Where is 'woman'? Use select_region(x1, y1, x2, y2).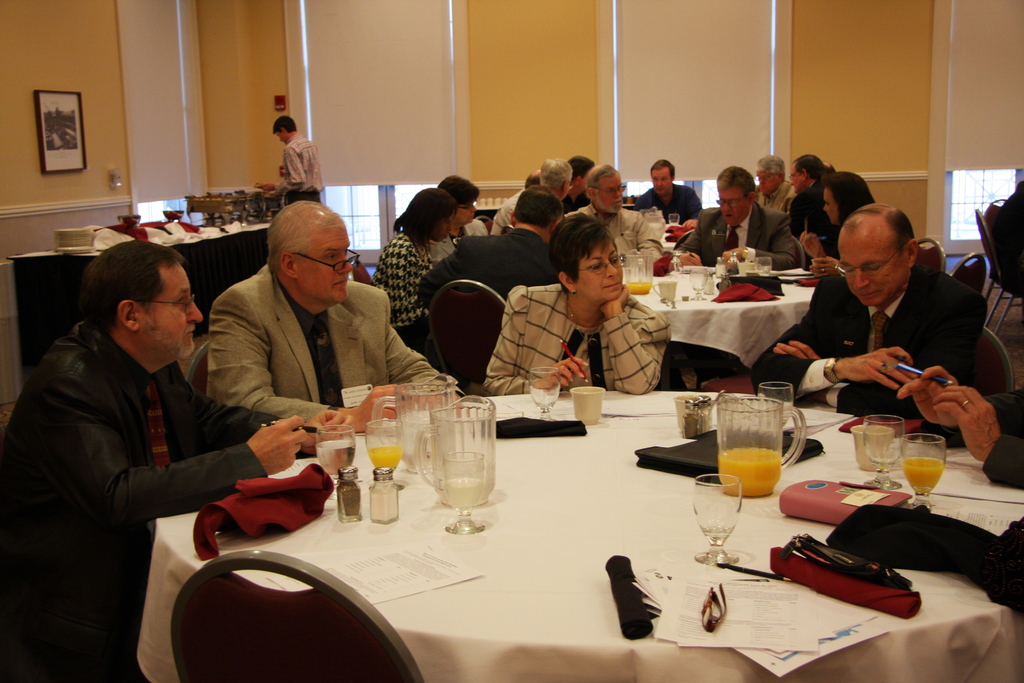
select_region(471, 207, 660, 395).
